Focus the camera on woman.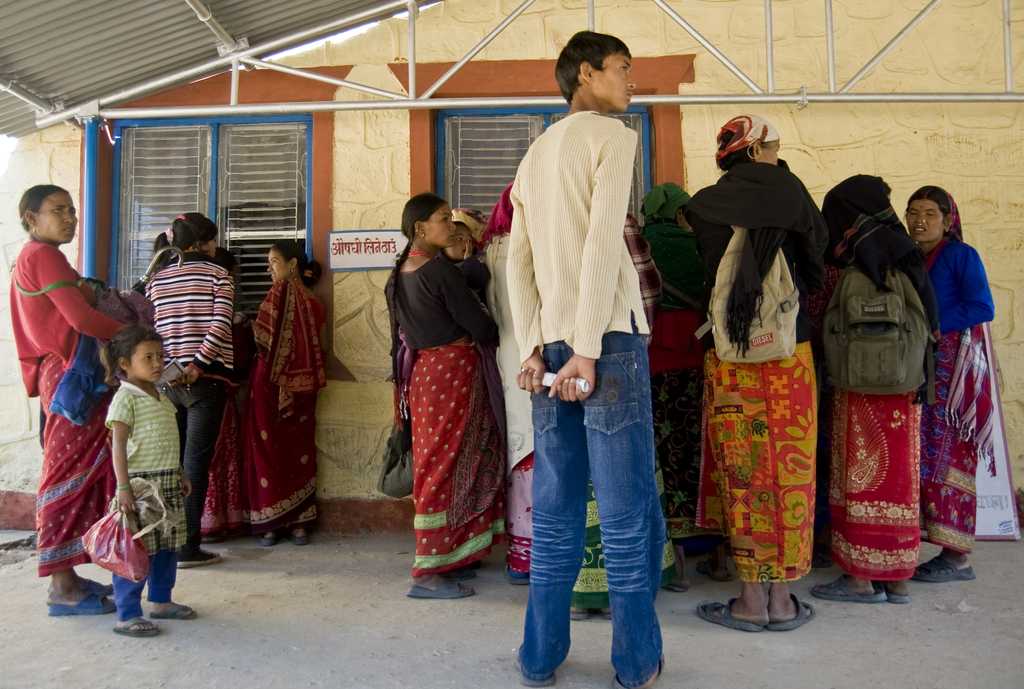
Focus region: (136,206,227,574).
